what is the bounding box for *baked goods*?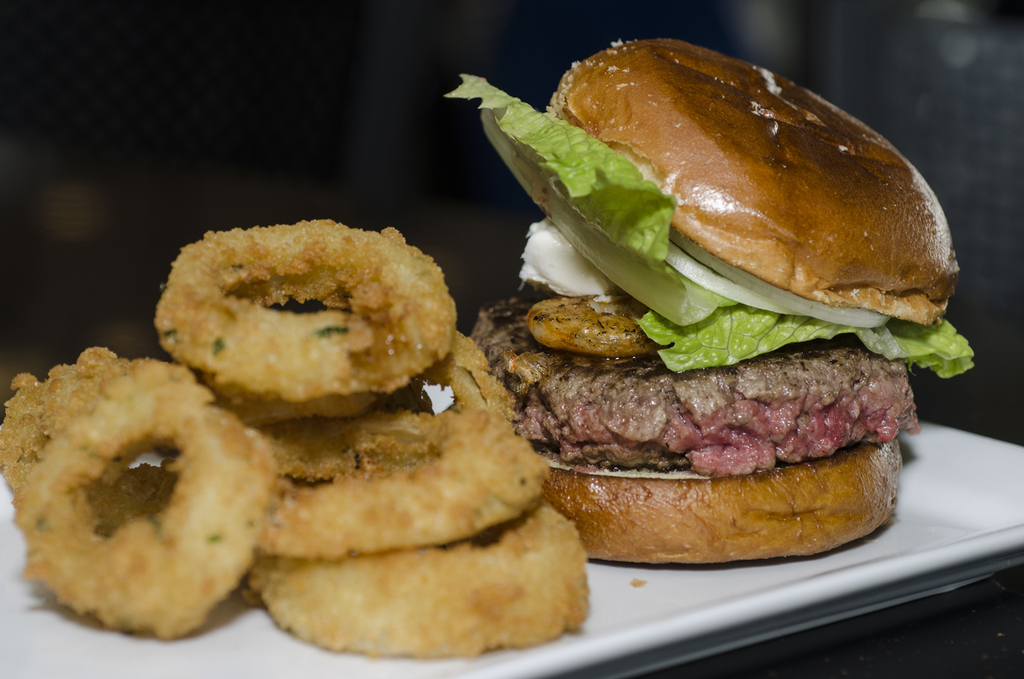
[left=467, top=36, right=960, bottom=565].
